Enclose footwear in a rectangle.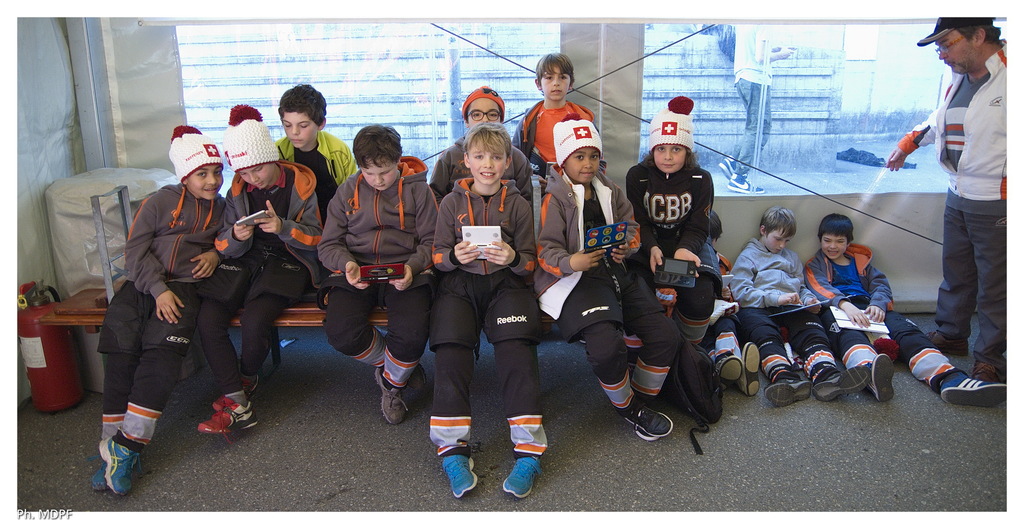
<region>615, 398, 677, 437</region>.
